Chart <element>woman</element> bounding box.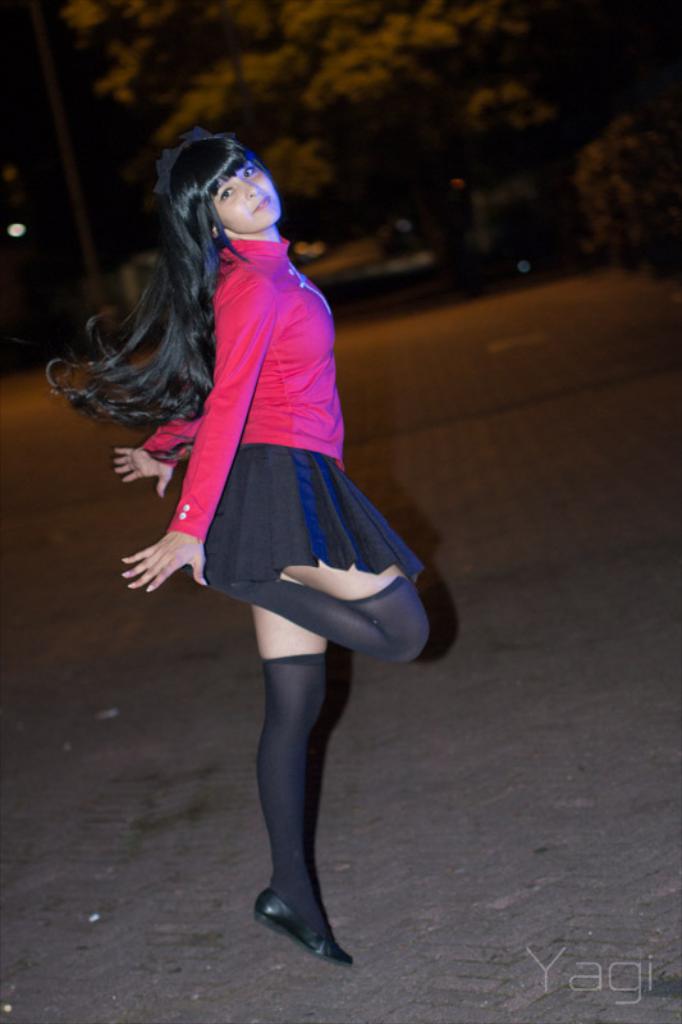
Charted: Rect(81, 138, 440, 924).
